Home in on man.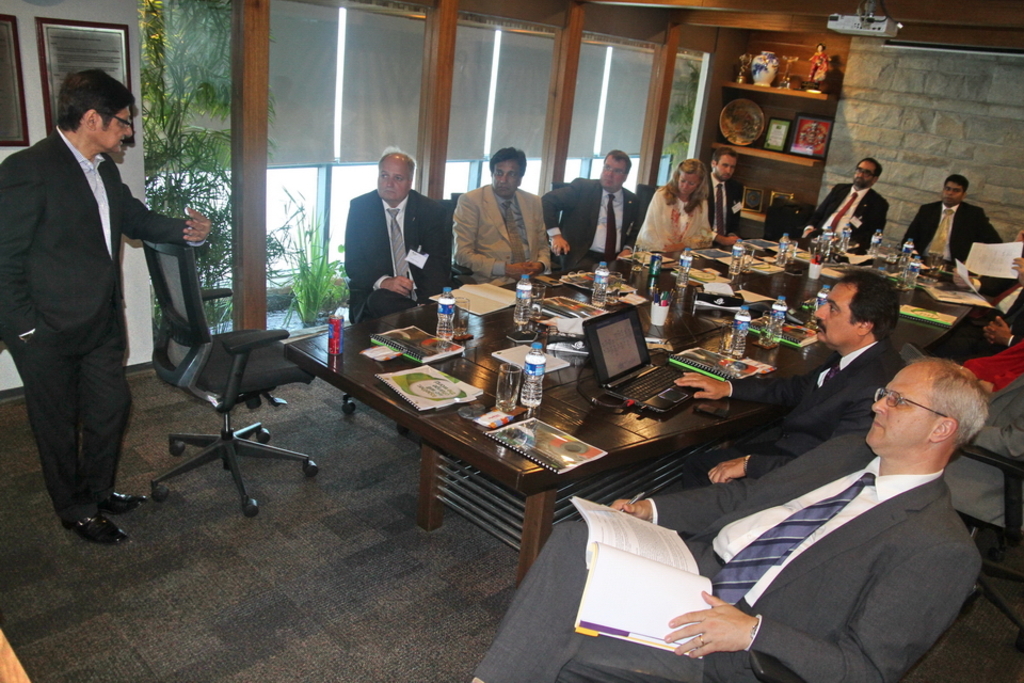
Homed in at (345, 141, 453, 325).
